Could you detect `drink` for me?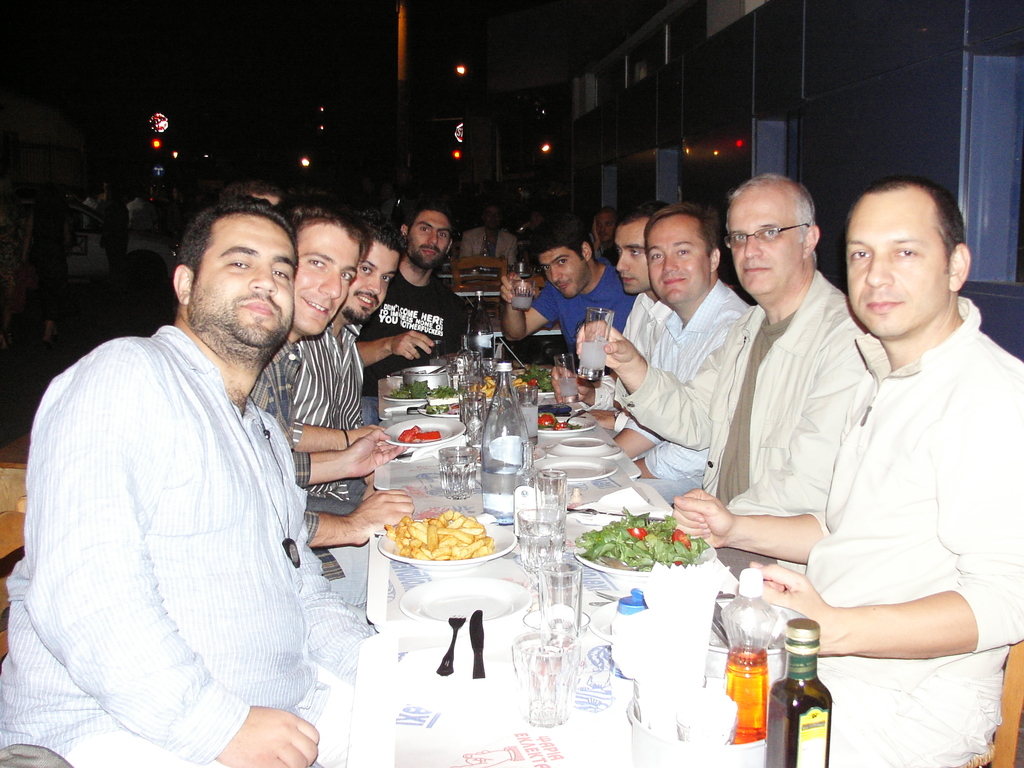
Detection result: [x1=480, y1=466, x2=520, y2=527].
